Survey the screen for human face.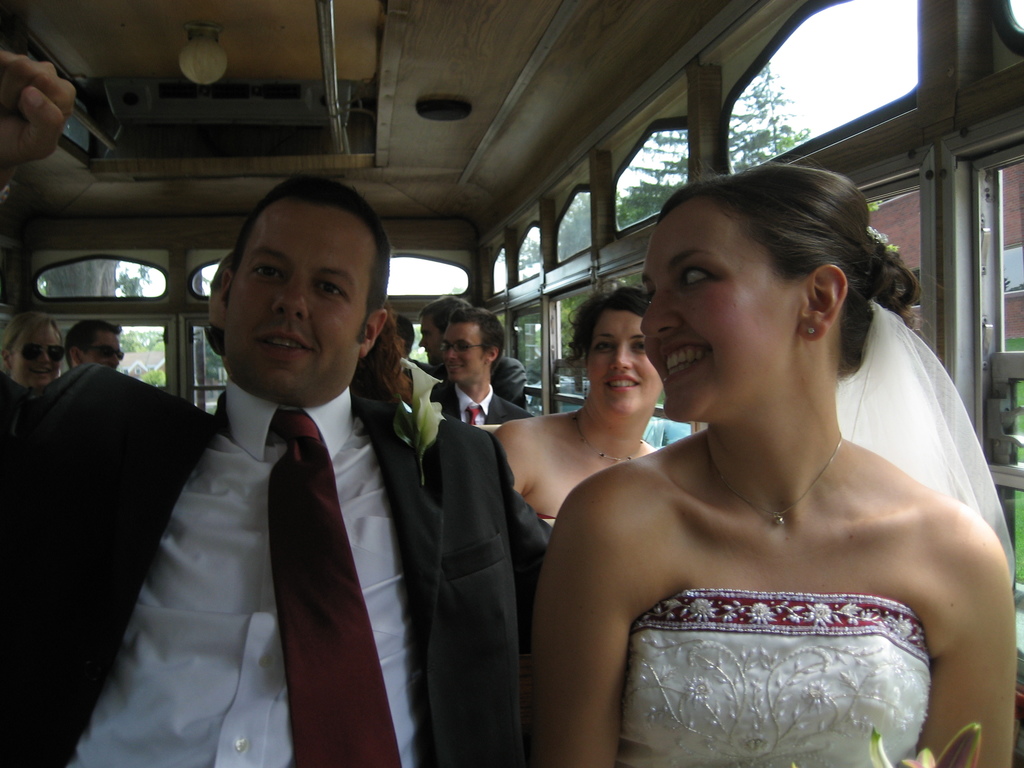
Survey found: box(17, 320, 58, 393).
